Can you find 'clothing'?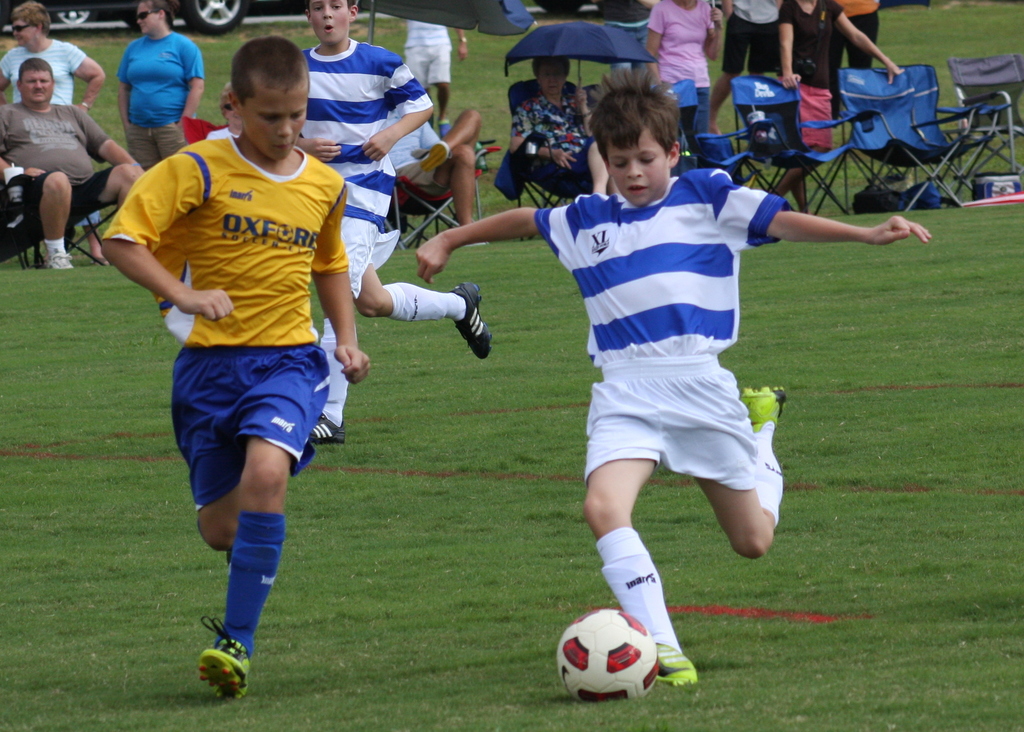
Yes, bounding box: pyautogui.locateOnScreen(116, 30, 203, 170).
